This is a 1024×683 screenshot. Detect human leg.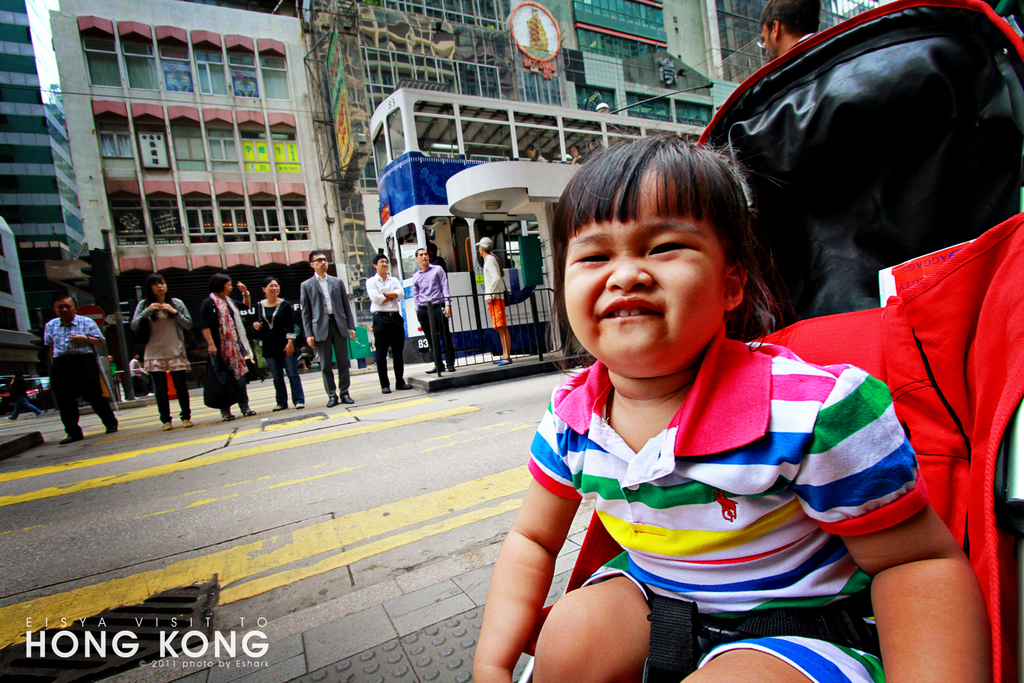
l=534, t=586, r=655, b=682.
